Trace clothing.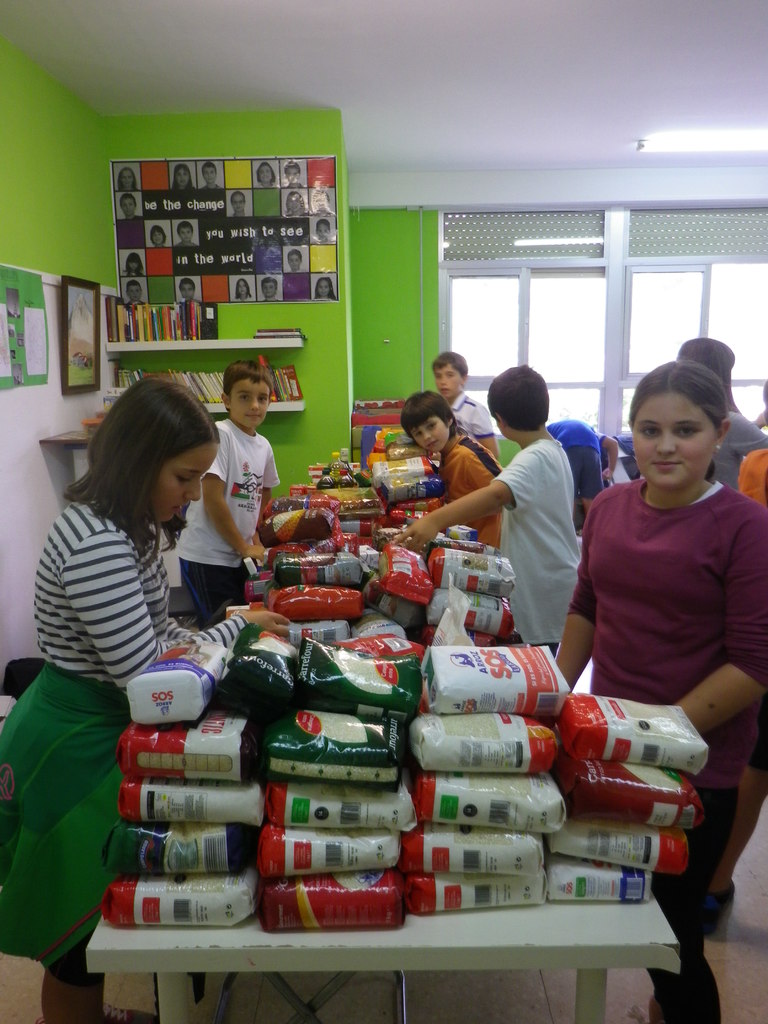
Traced to crop(453, 386, 502, 483).
